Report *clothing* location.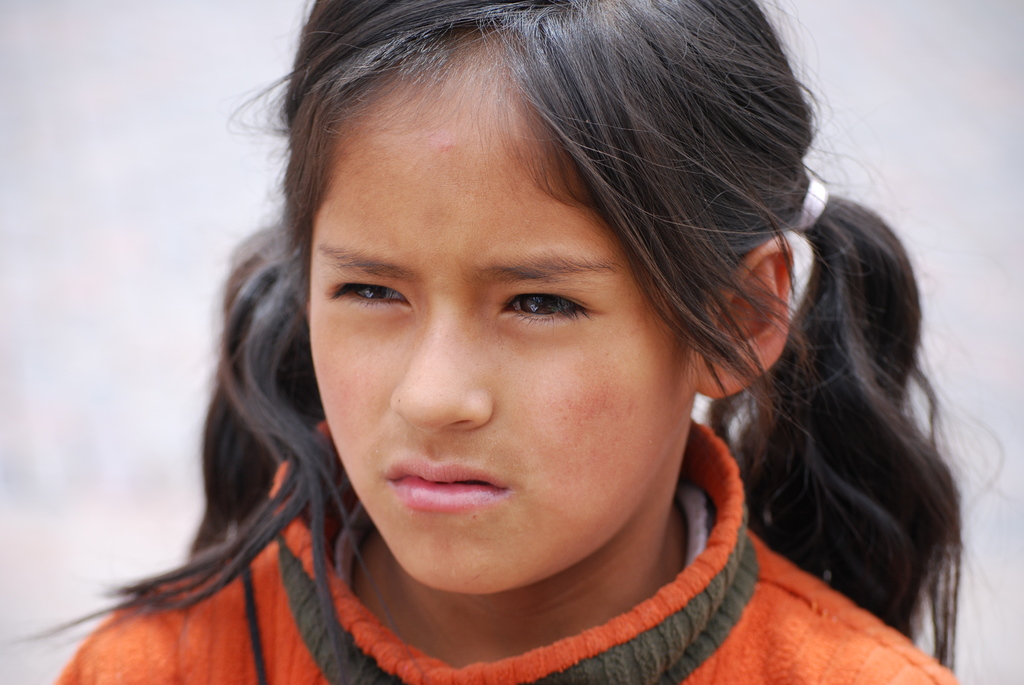
Report: Rect(149, 477, 854, 684).
